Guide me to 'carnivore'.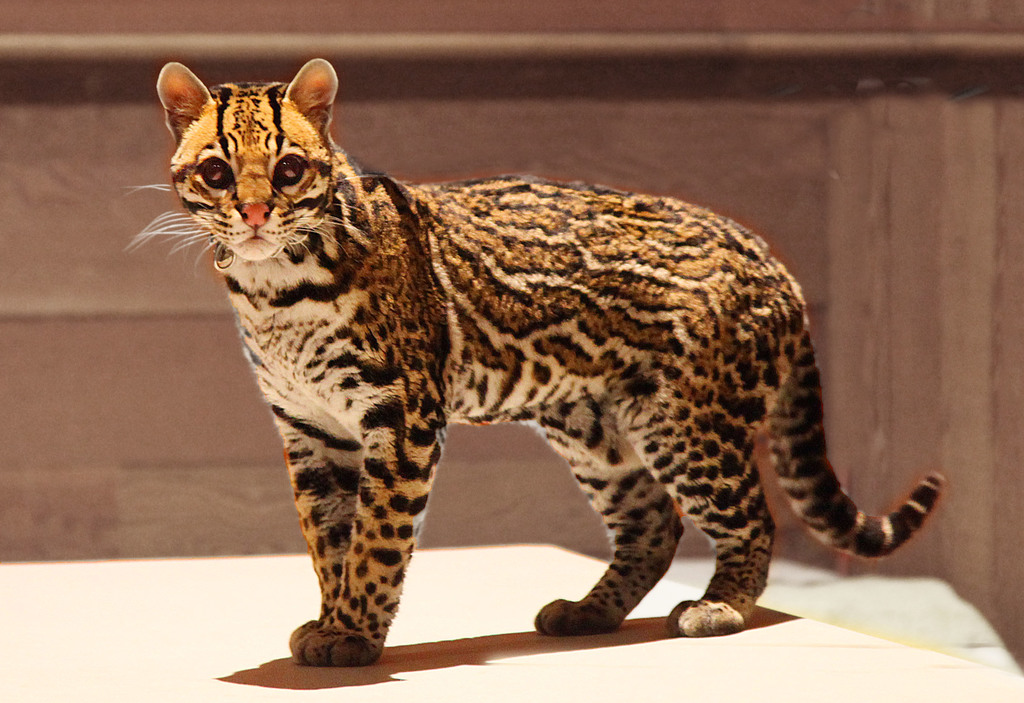
Guidance: pyautogui.locateOnScreen(122, 56, 943, 666).
